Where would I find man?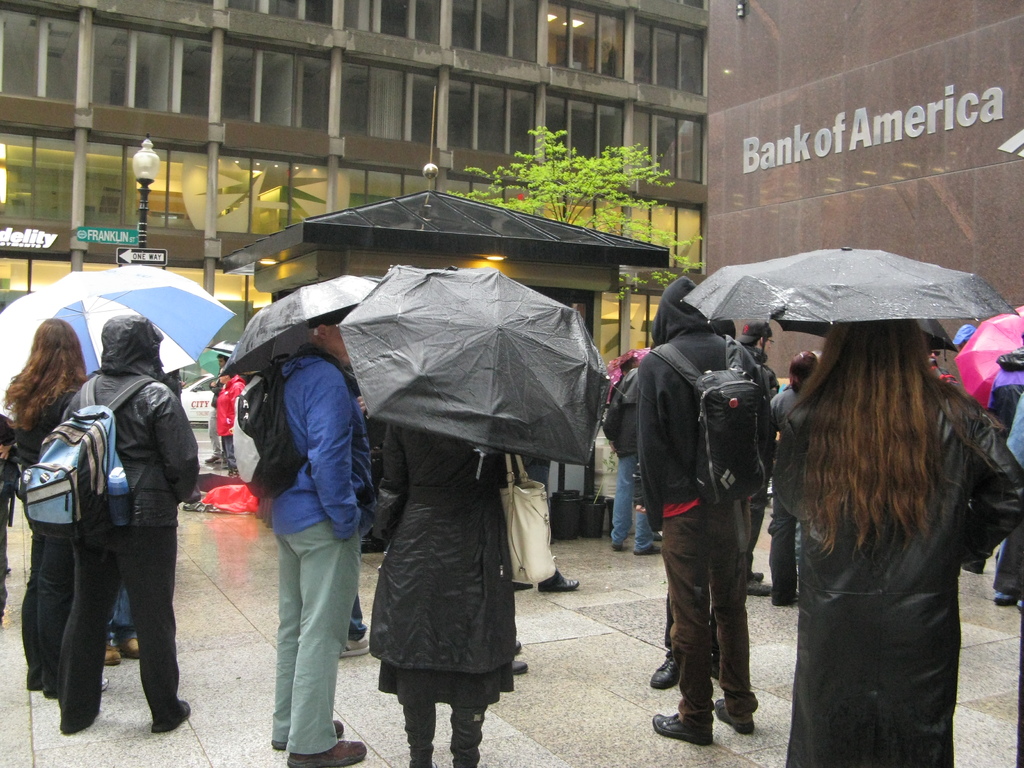
At bbox=(740, 321, 780, 595).
